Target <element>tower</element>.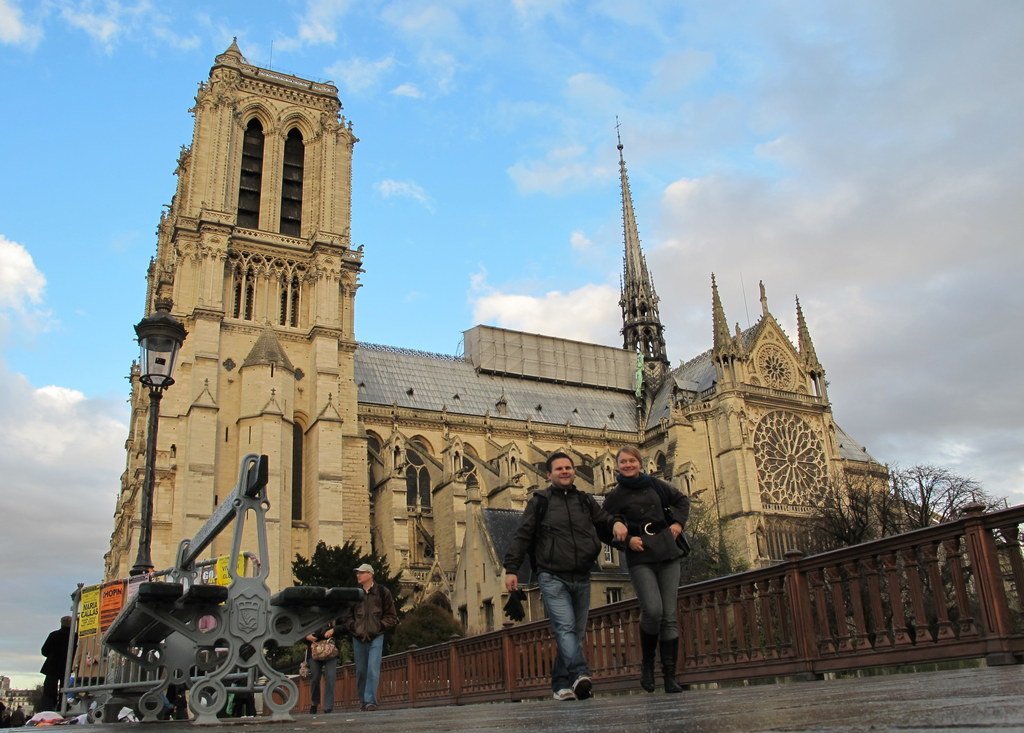
Target region: detection(102, 37, 376, 611).
